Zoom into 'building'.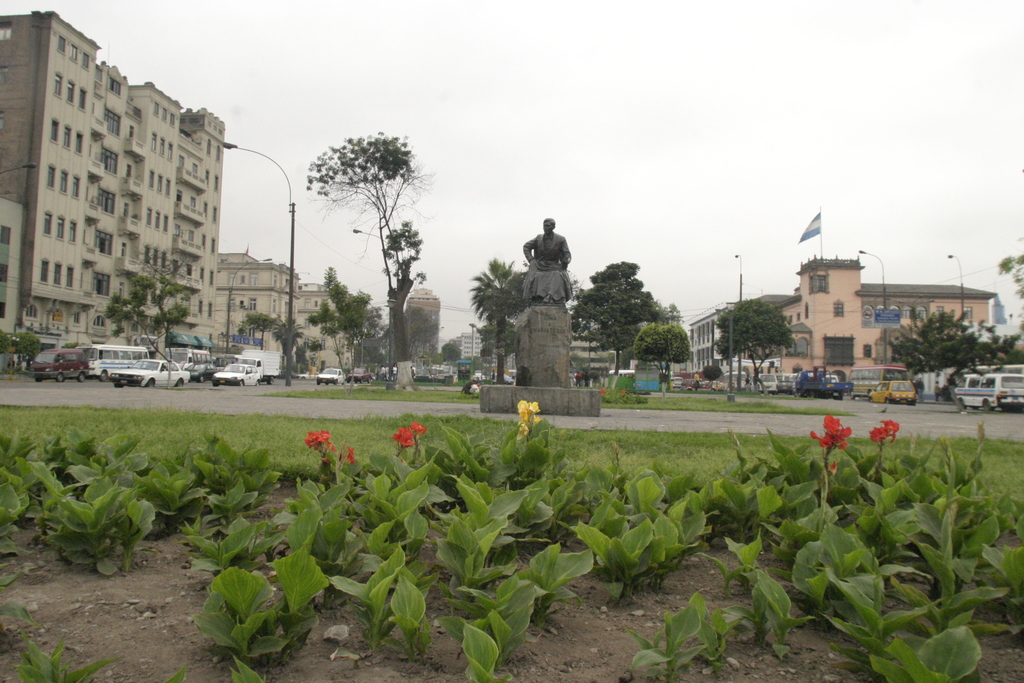
Zoom target: [404, 286, 439, 357].
